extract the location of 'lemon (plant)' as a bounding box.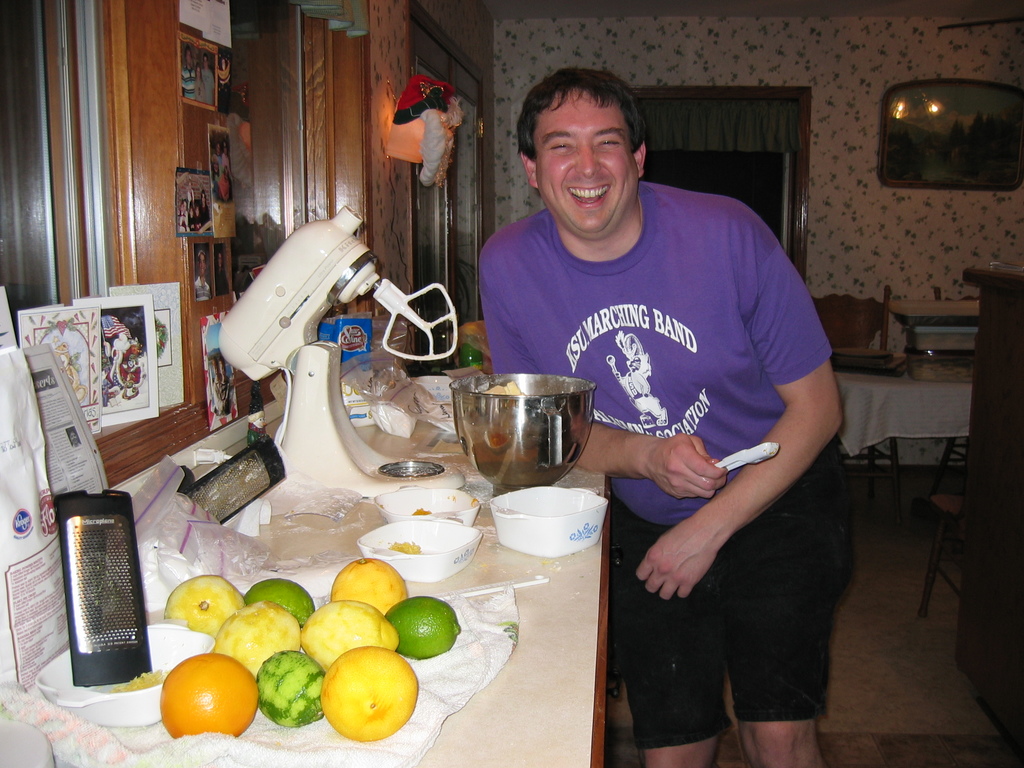
box=[322, 647, 417, 736].
